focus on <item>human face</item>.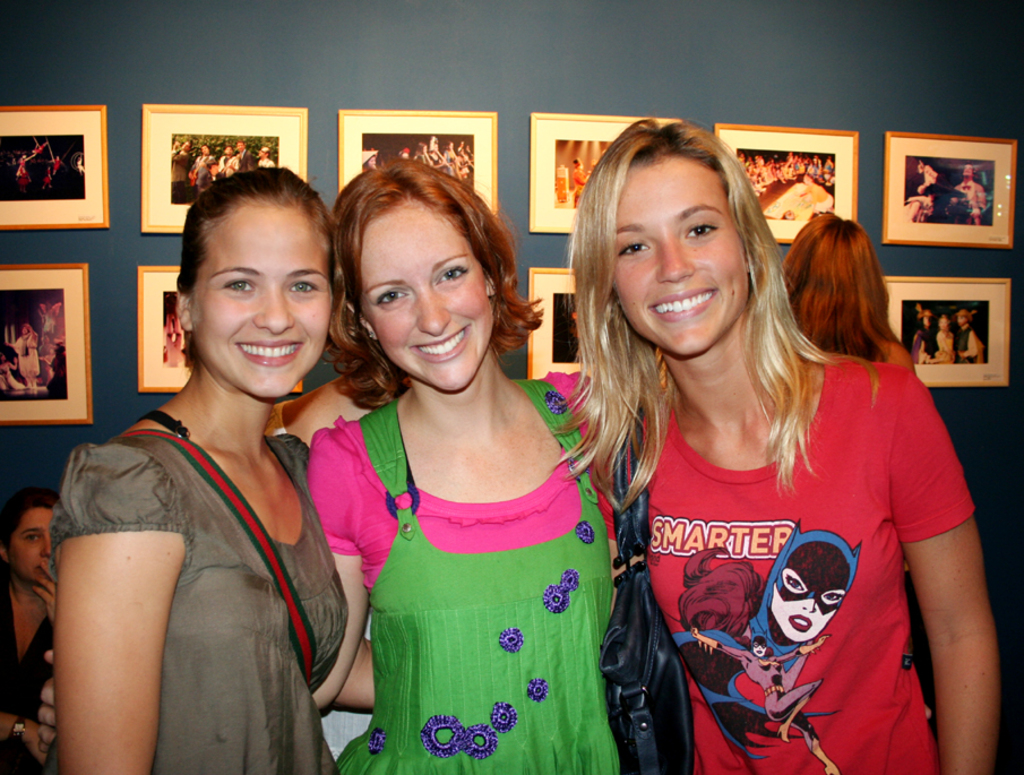
Focused at [x1=14, y1=502, x2=48, y2=576].
